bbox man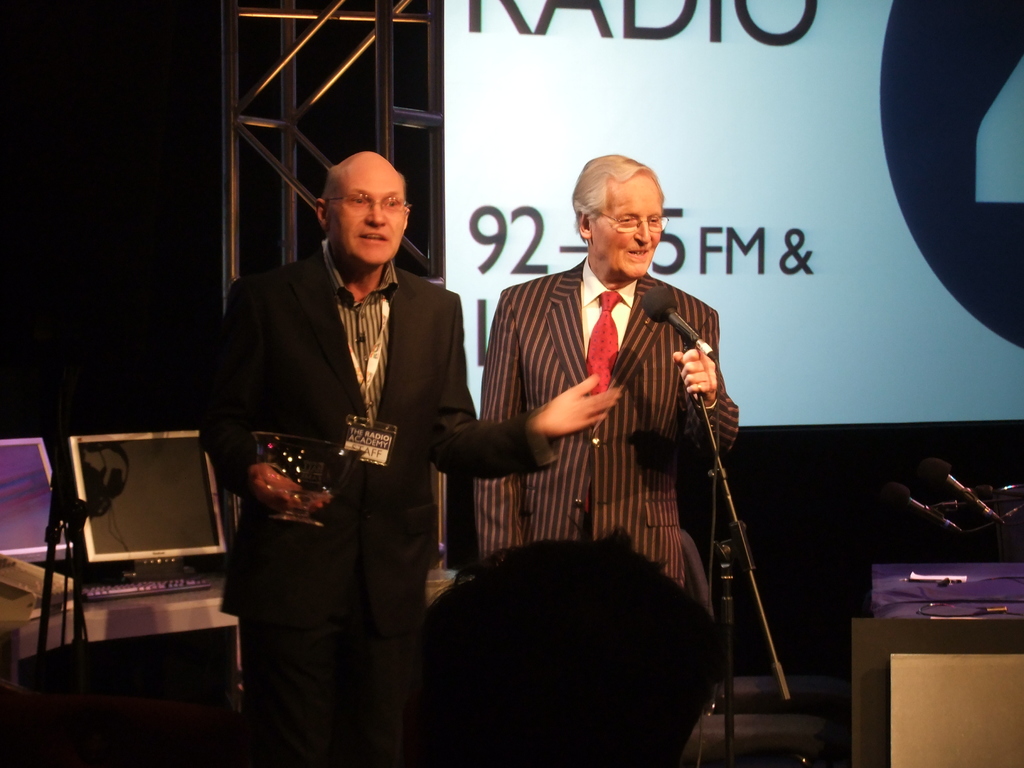
[202,150,477,765]
